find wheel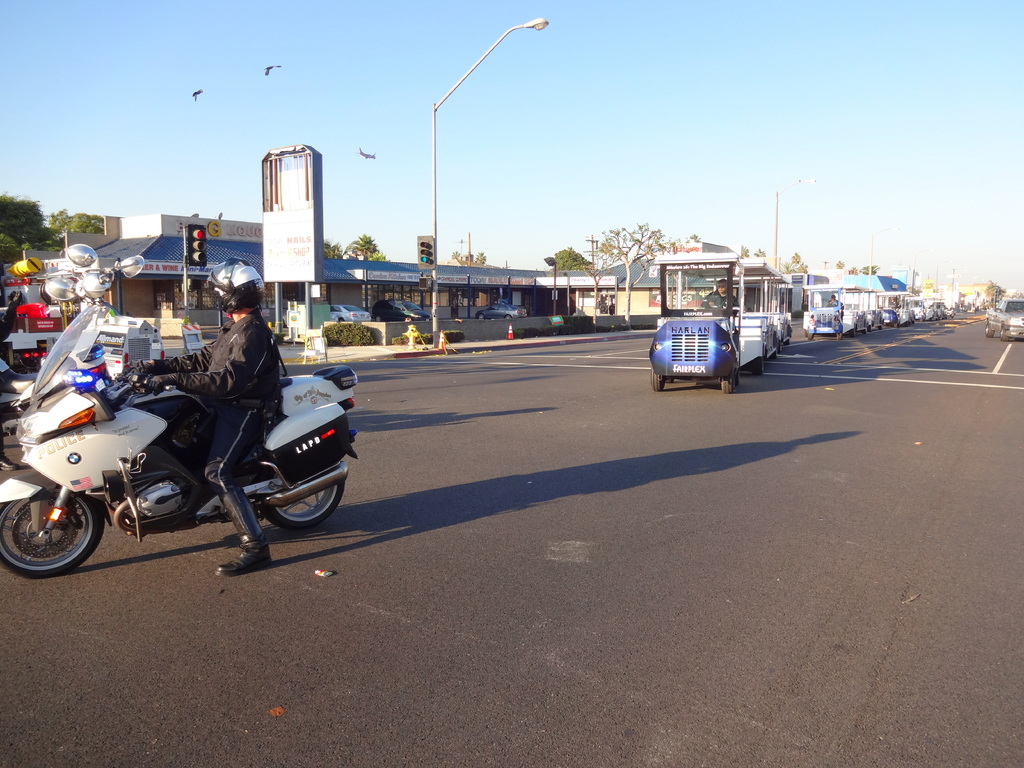
(left=10, top=481, right=97, bottom=580)
